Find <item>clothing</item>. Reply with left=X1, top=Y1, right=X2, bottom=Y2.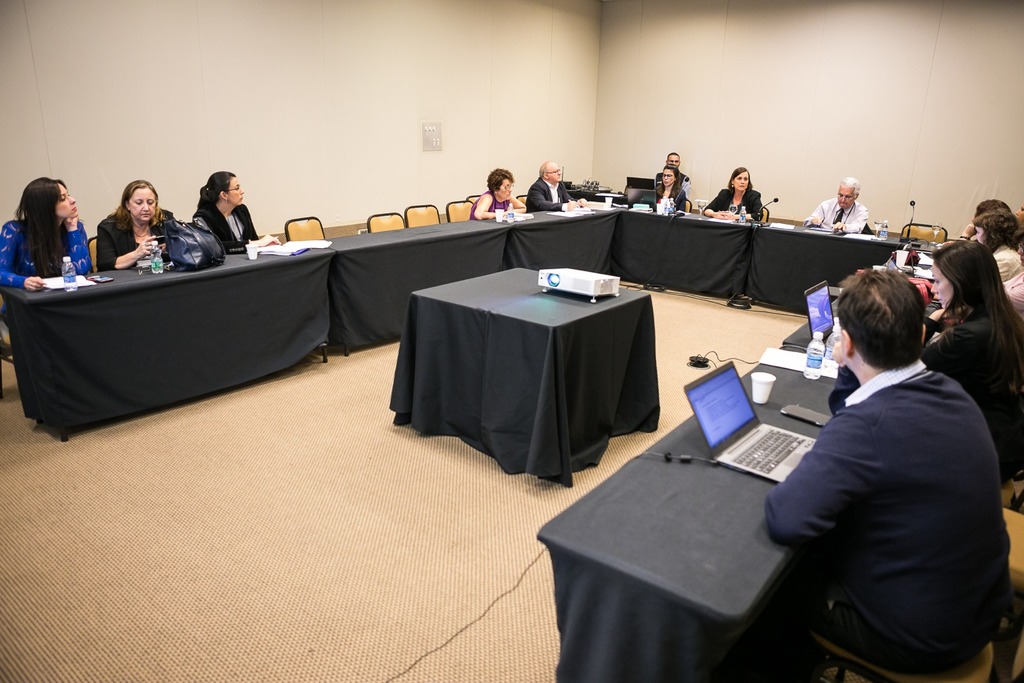
left=0, top=210, right=93, bottom=286.
